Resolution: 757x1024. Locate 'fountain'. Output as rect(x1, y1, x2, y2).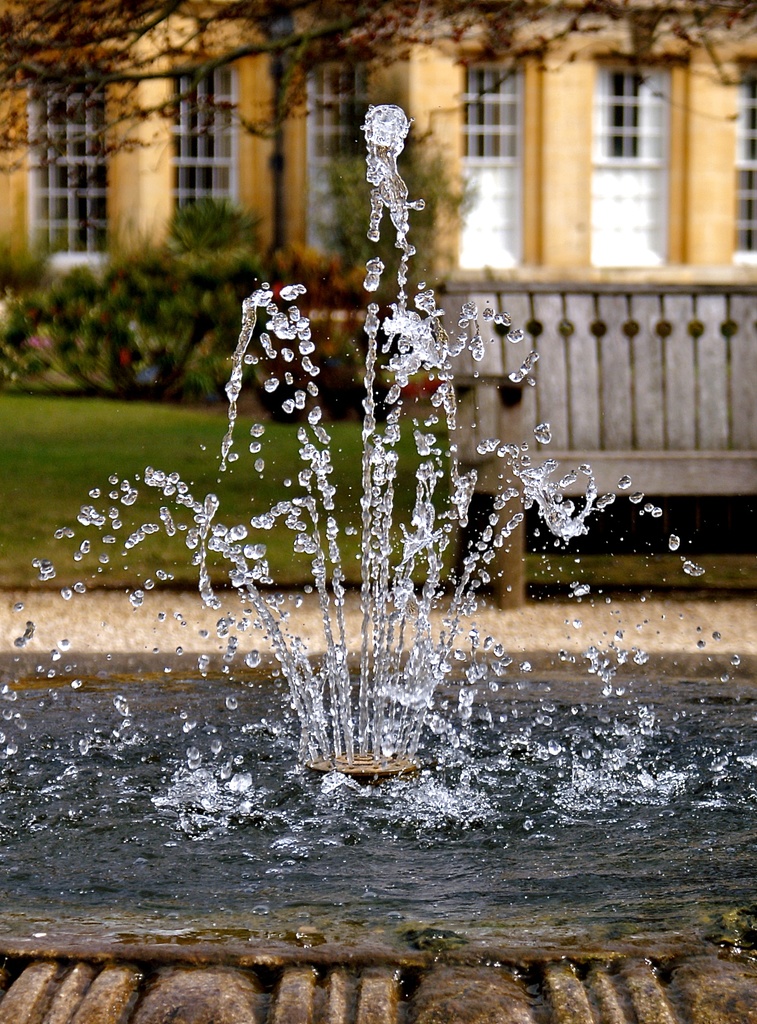
rect(0, 90, 756, 1023).
